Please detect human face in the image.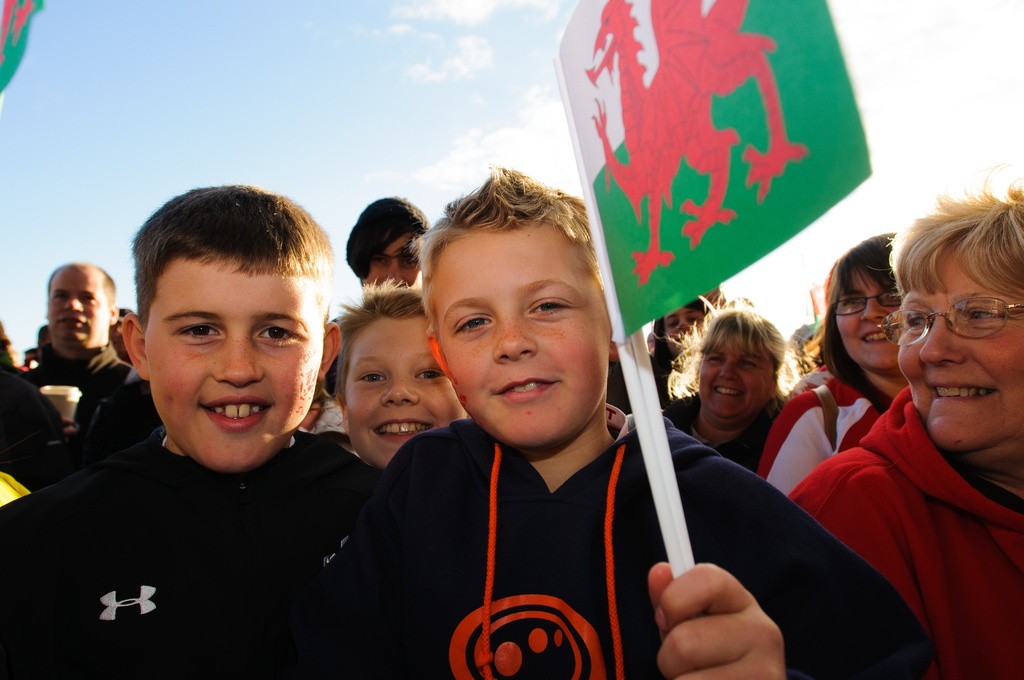
142 261 322 471.
